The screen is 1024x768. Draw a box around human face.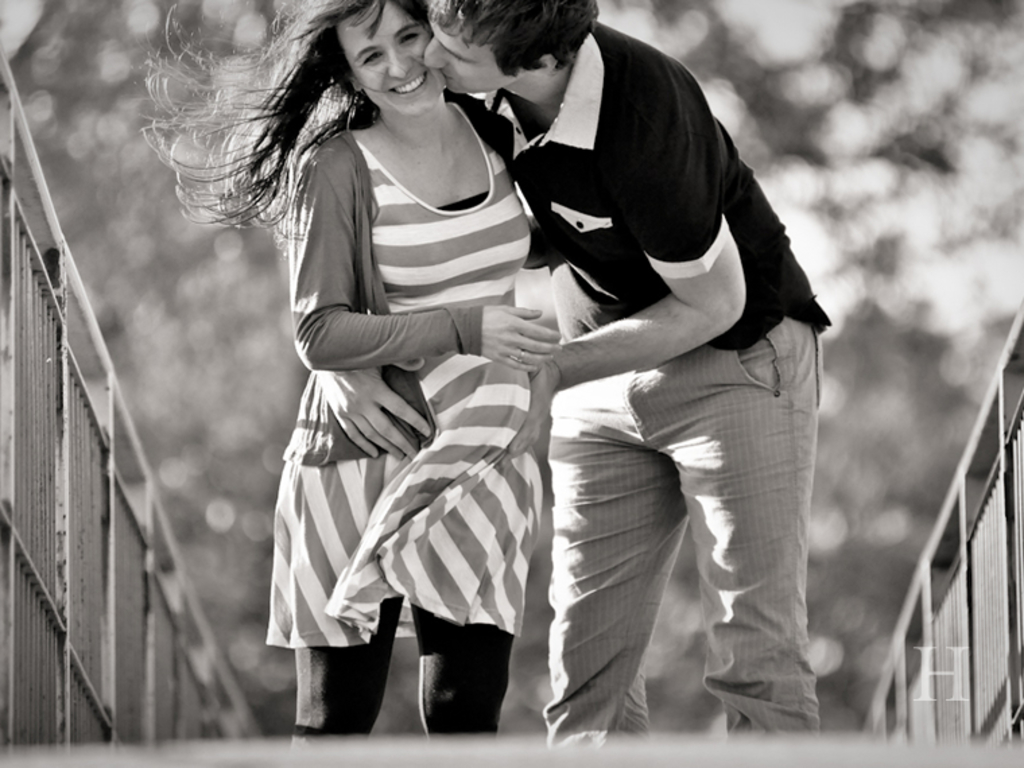
424/16/512/93.
